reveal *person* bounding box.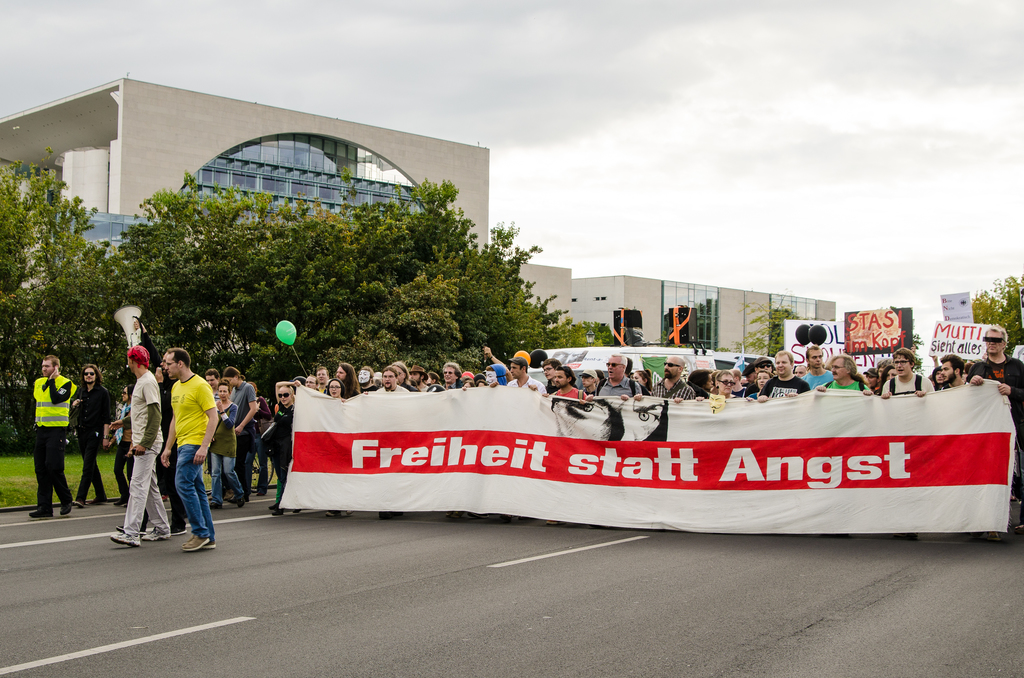
Revealed: <box>111,391,132,510</box>.
